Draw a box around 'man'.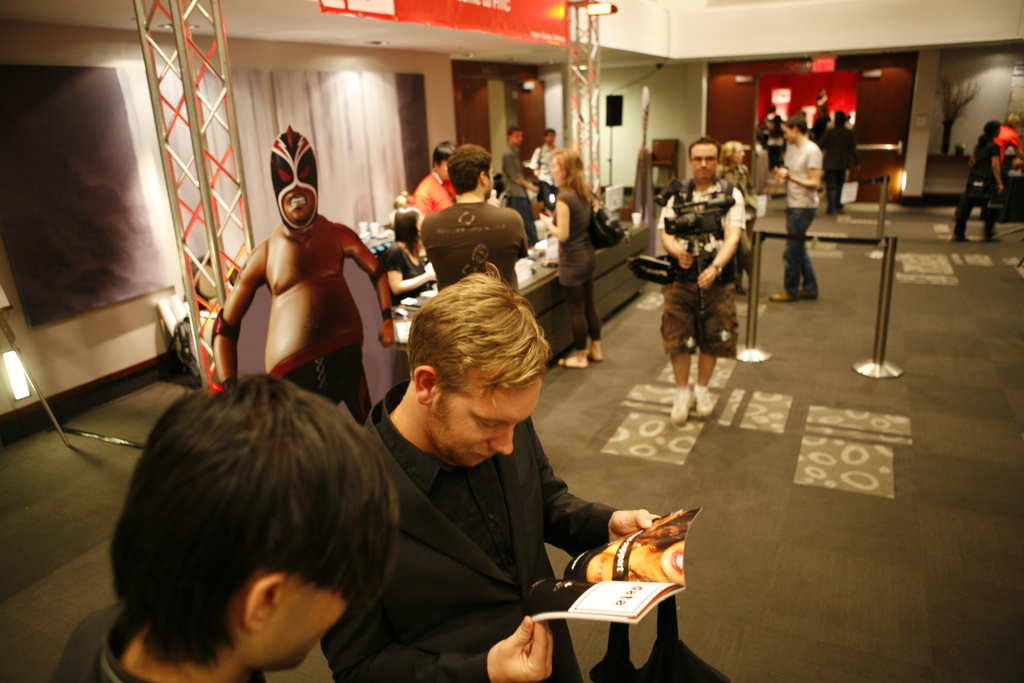
crop(770, 115, 819, 300).
